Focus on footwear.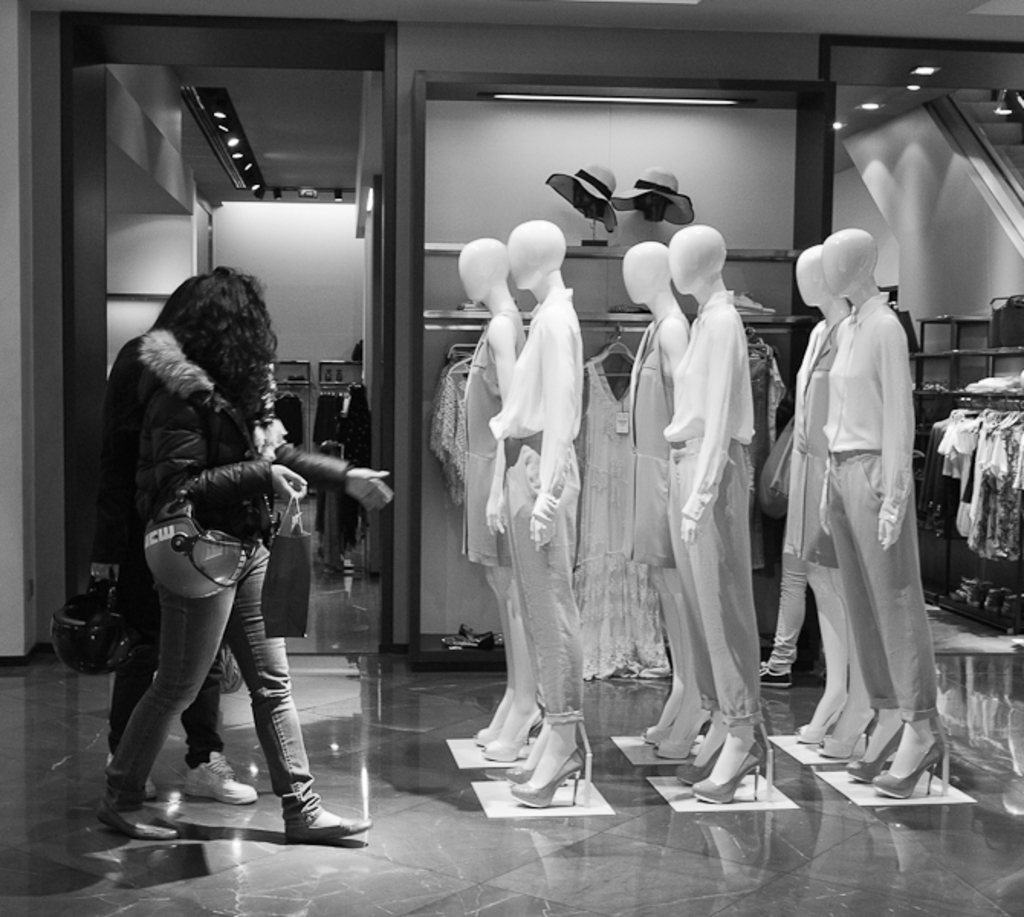
Focused at box=[691, 727, 773, 801].
